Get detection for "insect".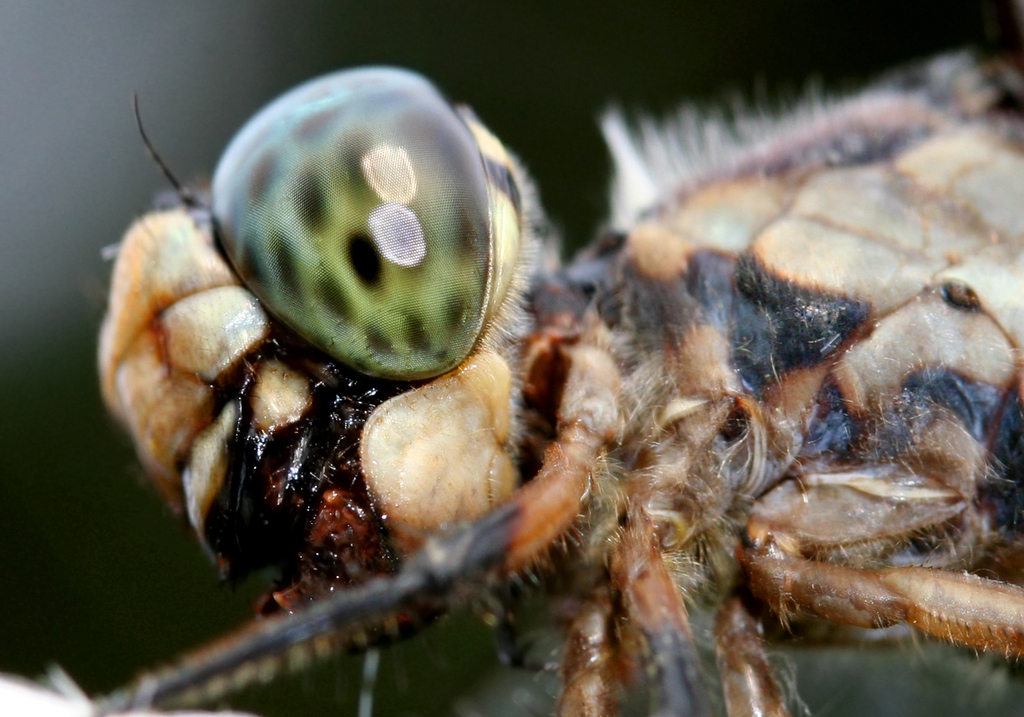
Detection: crop(0, 43, 1023, 716).
